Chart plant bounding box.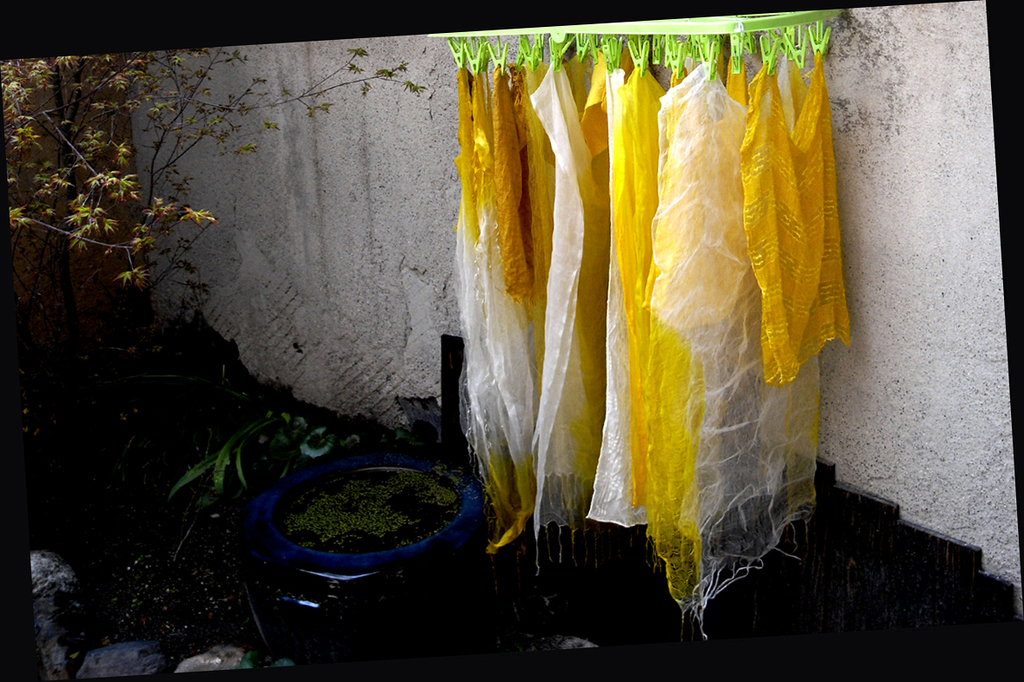
Charted: bbox=(285, 482, 408, 535).
